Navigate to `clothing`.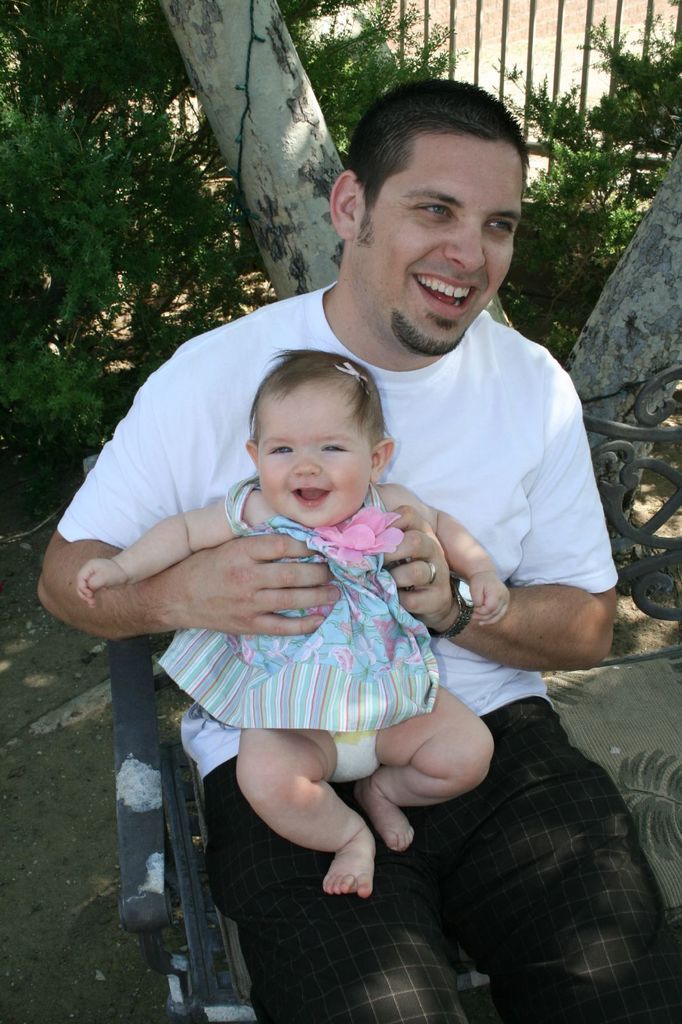
Navigation target: pyautogui.locateOnScreen(157, 471, 442, 783).
